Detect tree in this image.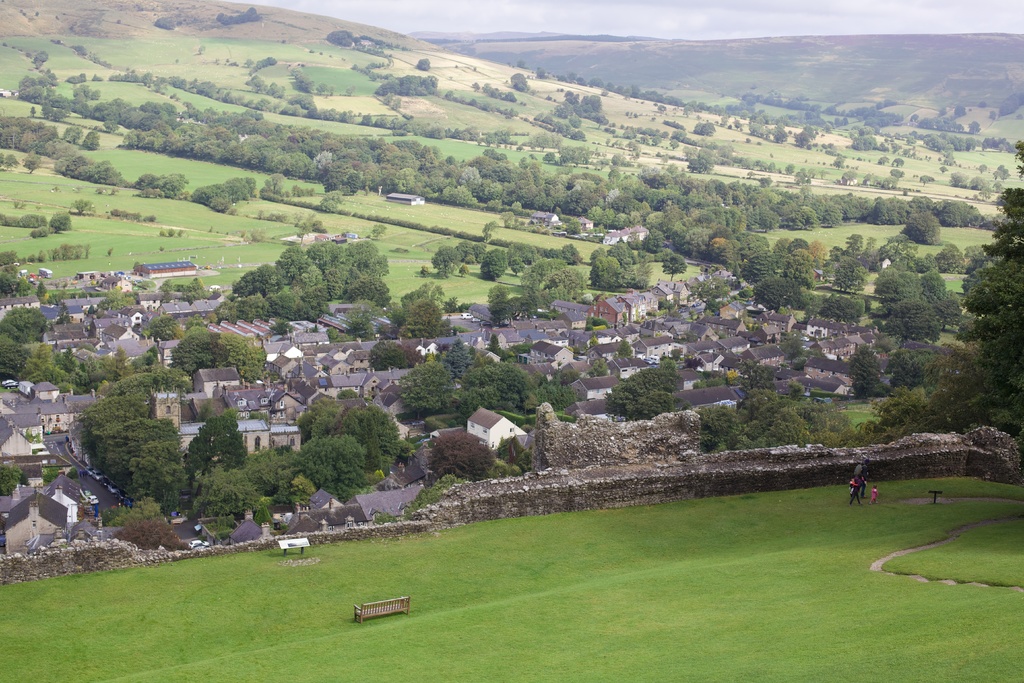
Detection: pyautogui.locateOnScreen(371, 224, 386, 239).
